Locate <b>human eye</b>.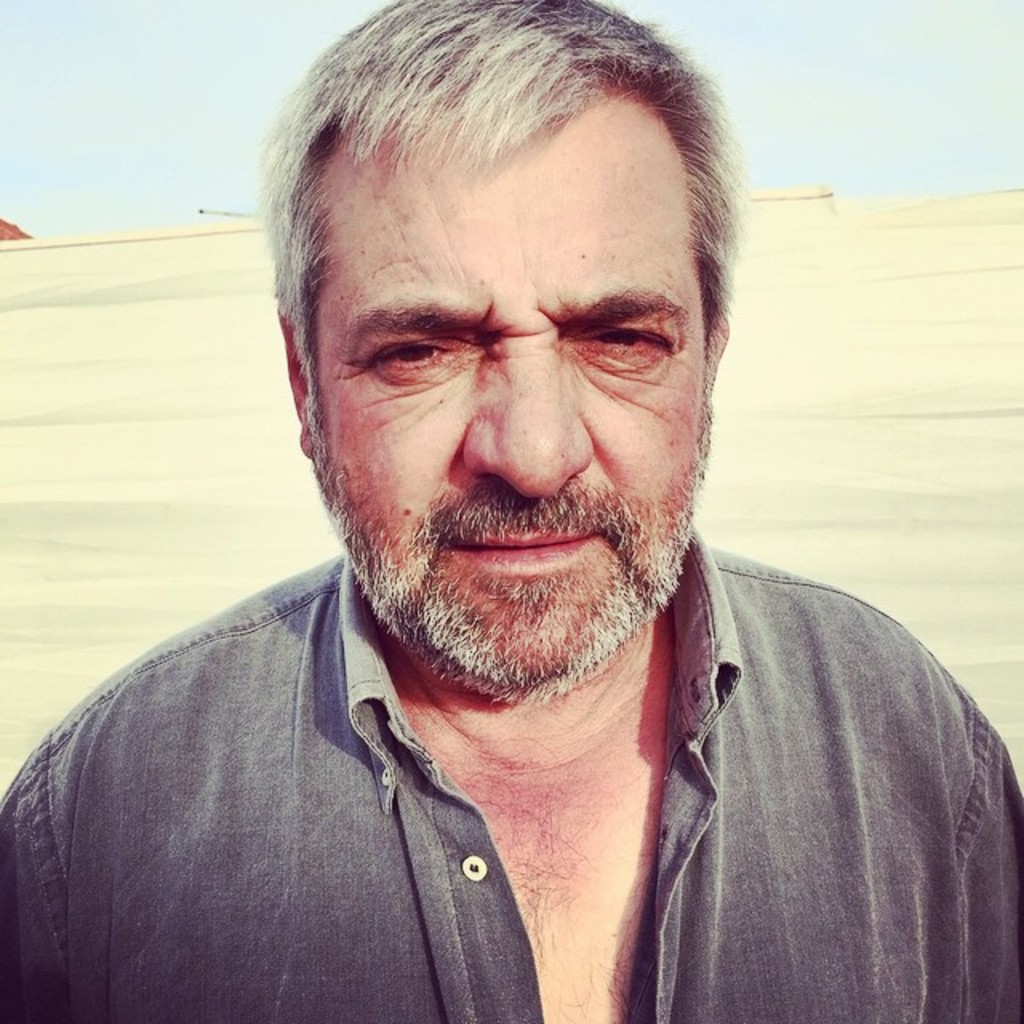
Bounding box: (568,323,685,360).
